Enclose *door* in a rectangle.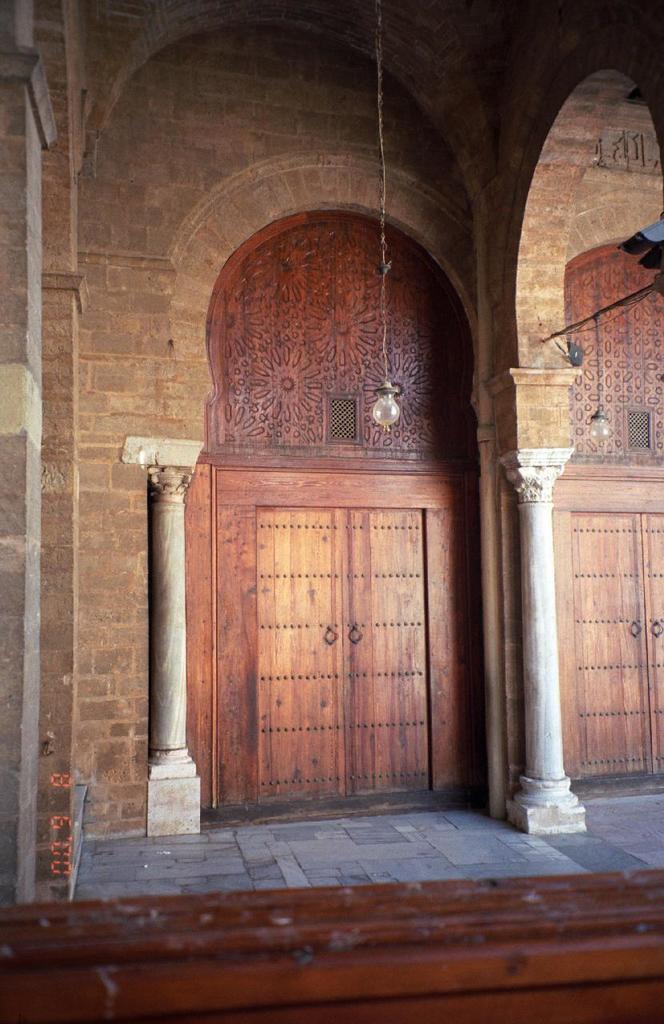
[x1=254, y1=506, x2=346, y2=797].
